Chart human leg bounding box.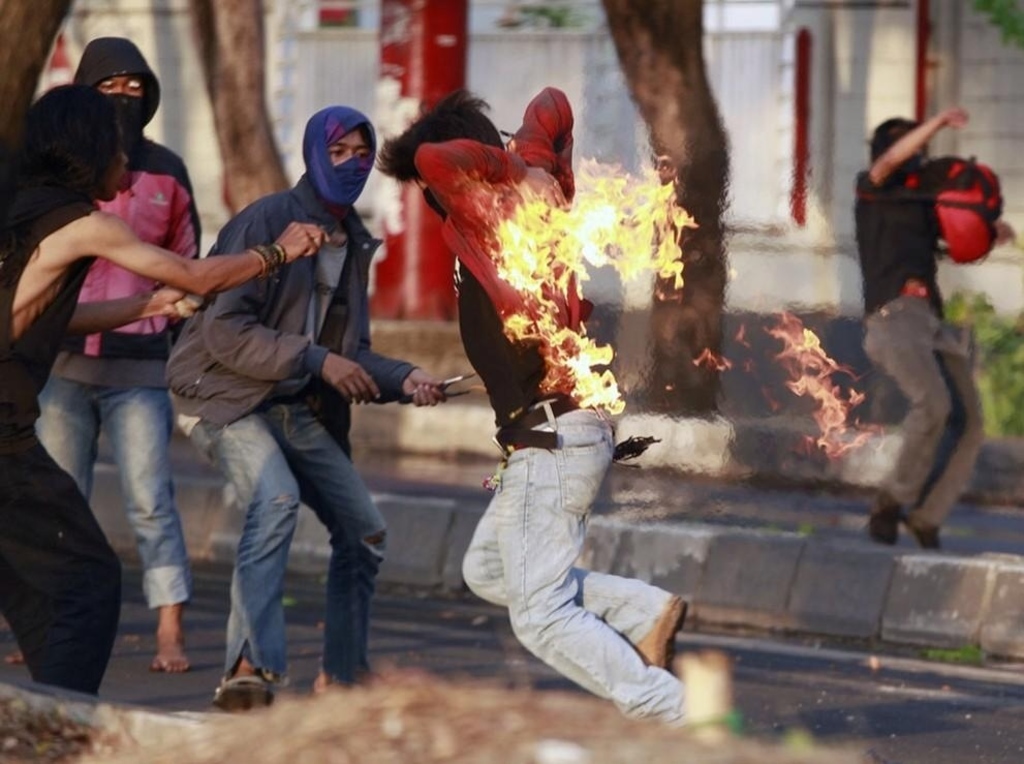
Charted: [left=263, top=391, right=391, bottom=692].
